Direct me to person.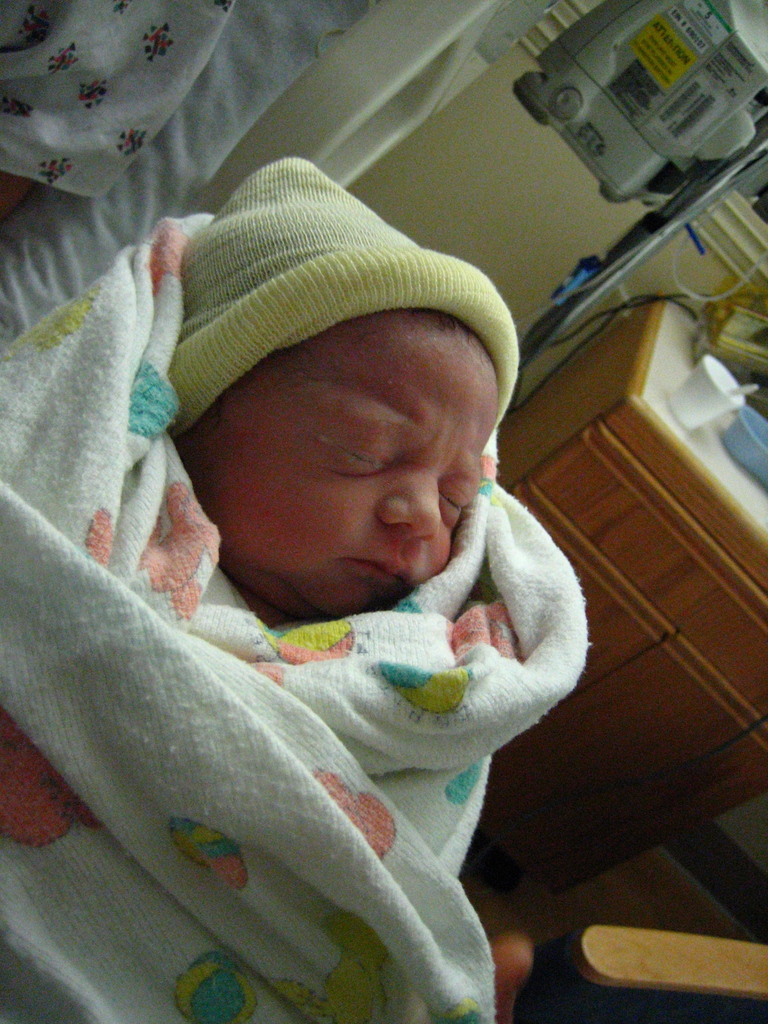
Direction: left=179, top=306, right=504, bottom=623.
